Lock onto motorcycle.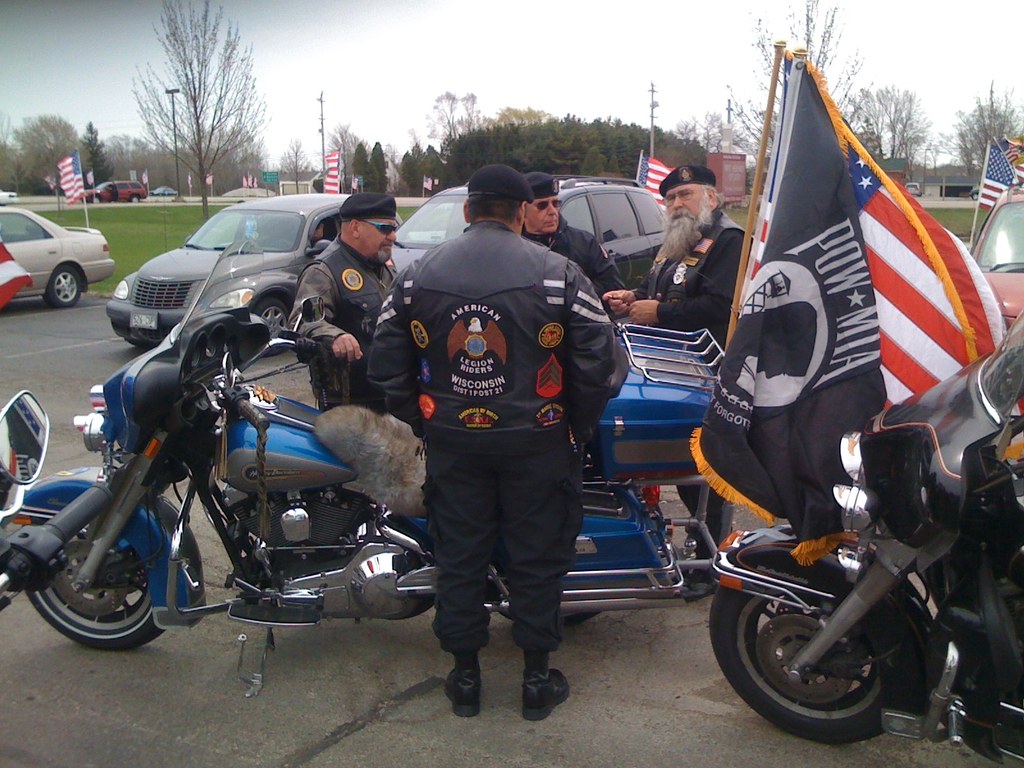
Locked: pyautogui.locateOnScreen(709, 312, 1023, 767).
